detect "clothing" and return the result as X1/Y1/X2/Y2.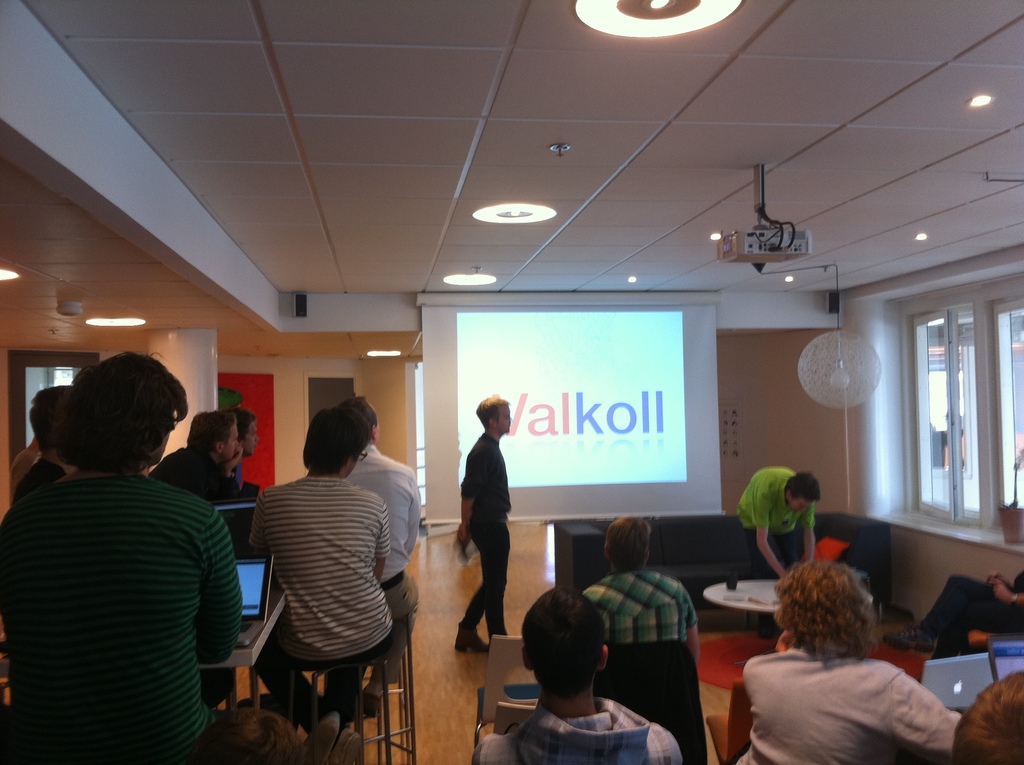
147/449/244/565.
